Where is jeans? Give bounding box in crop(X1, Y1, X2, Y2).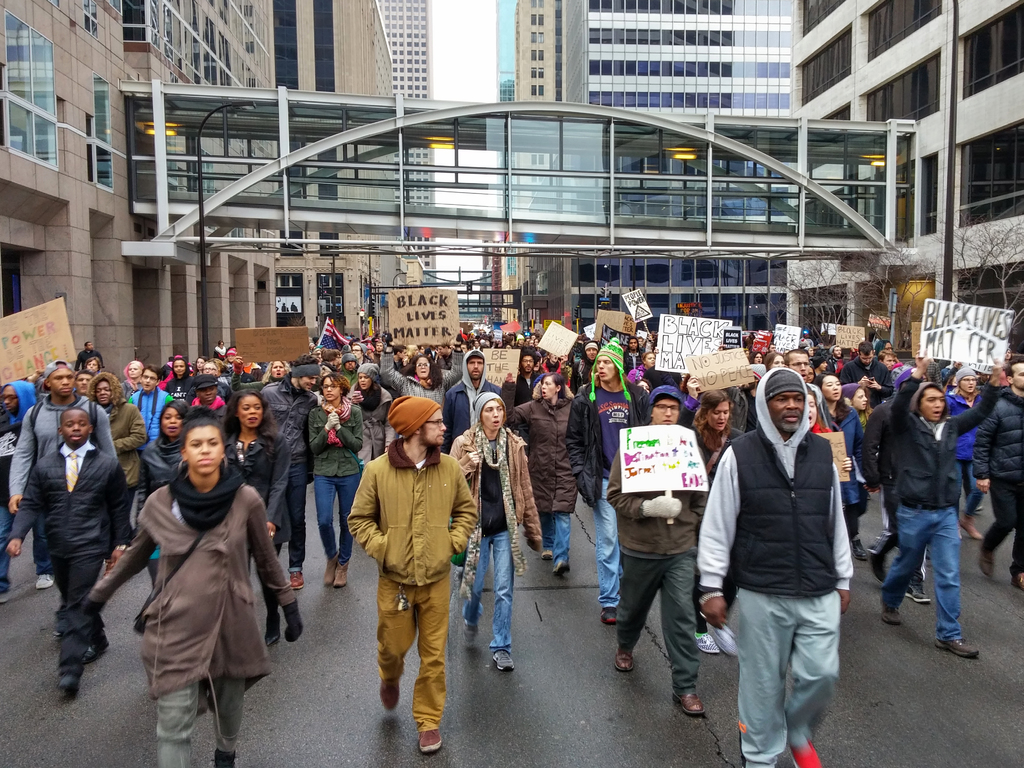
crop(895, 509, 984, 650).
